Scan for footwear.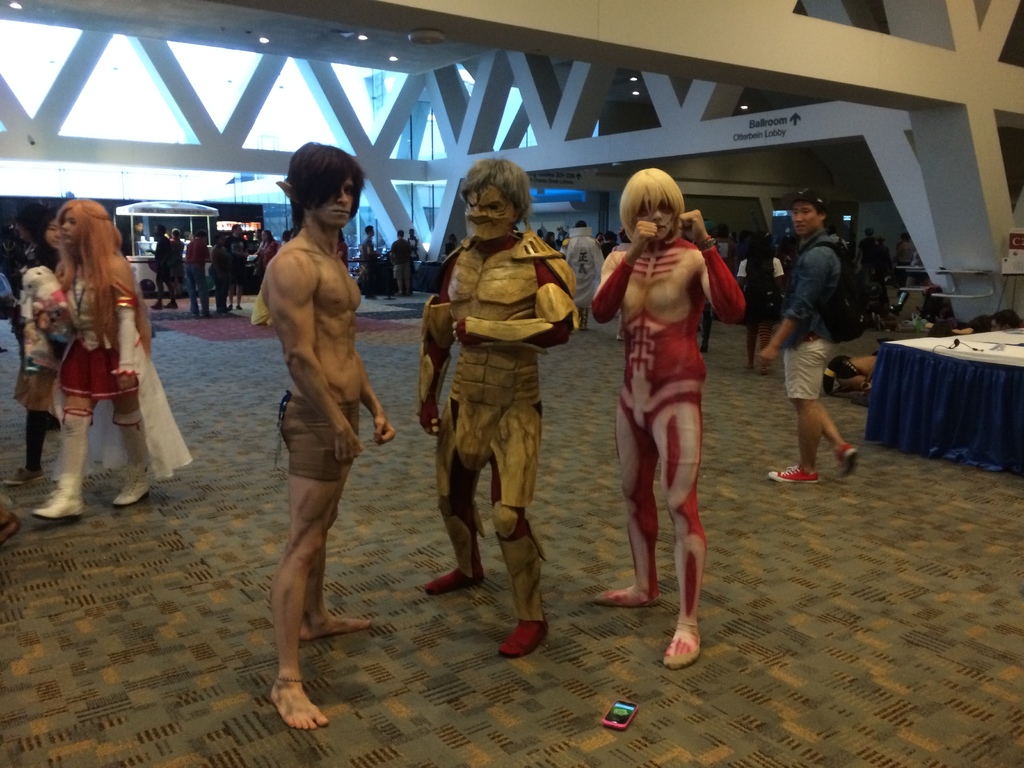
Scan result: <region>426, 570, 484, 596</region>.
